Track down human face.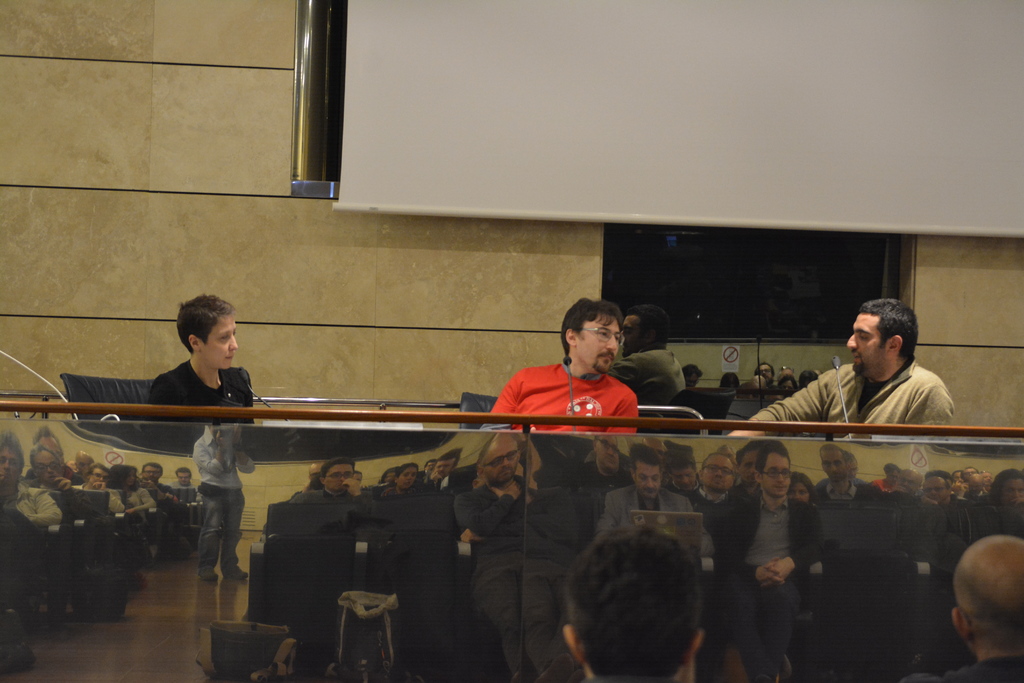
Tracked to Rect(897, 475, 916, 496).
